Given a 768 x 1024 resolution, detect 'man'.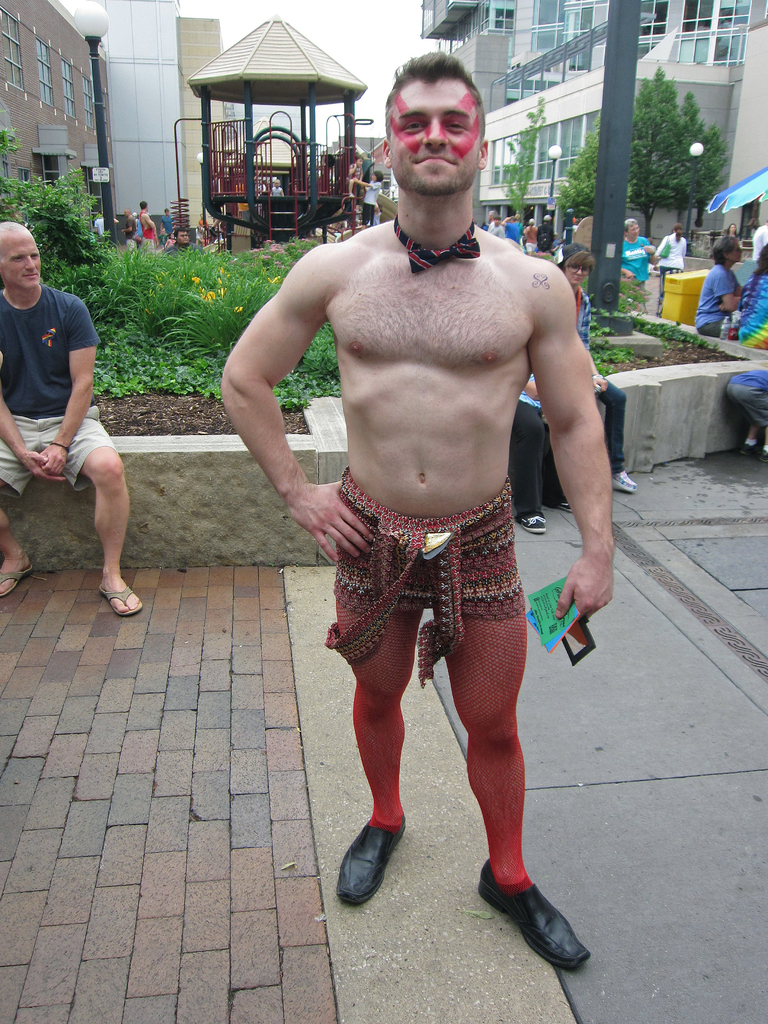
select_region(228, 67, 627, 943).
